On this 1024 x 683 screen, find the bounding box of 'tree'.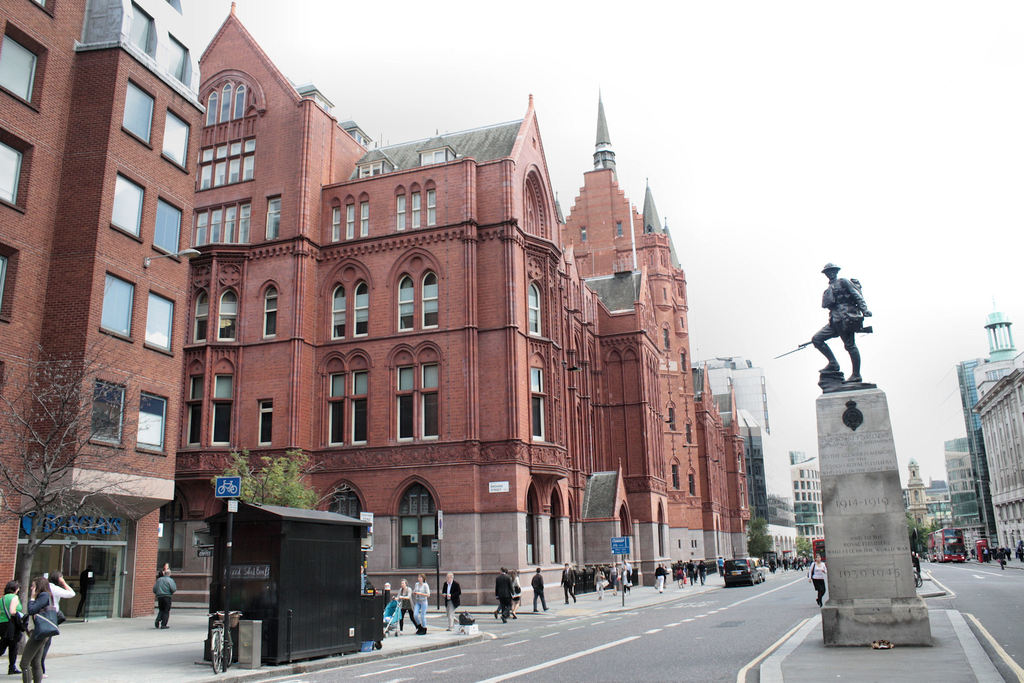
Bounding box: detection(905, 506, 934, 563).
